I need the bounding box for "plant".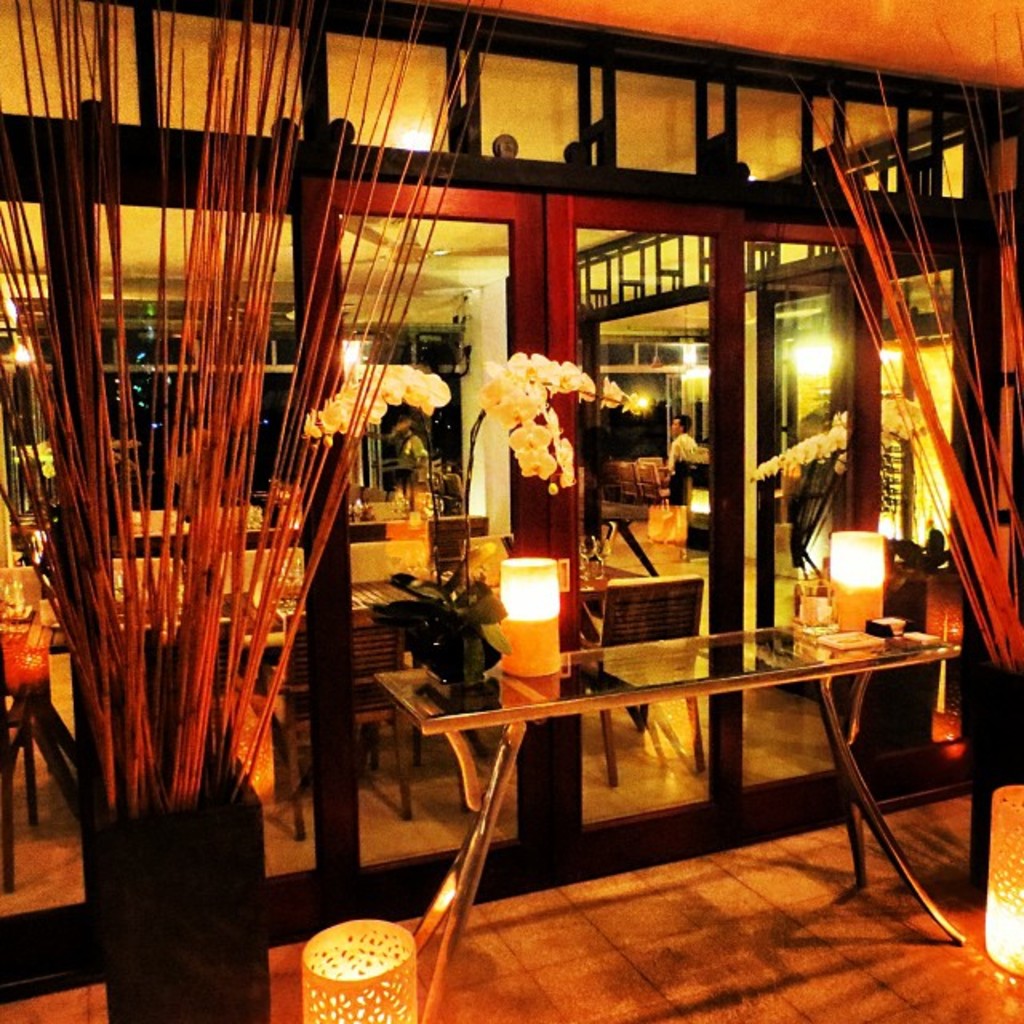
Here it is: [294, 346, 629, 659].
